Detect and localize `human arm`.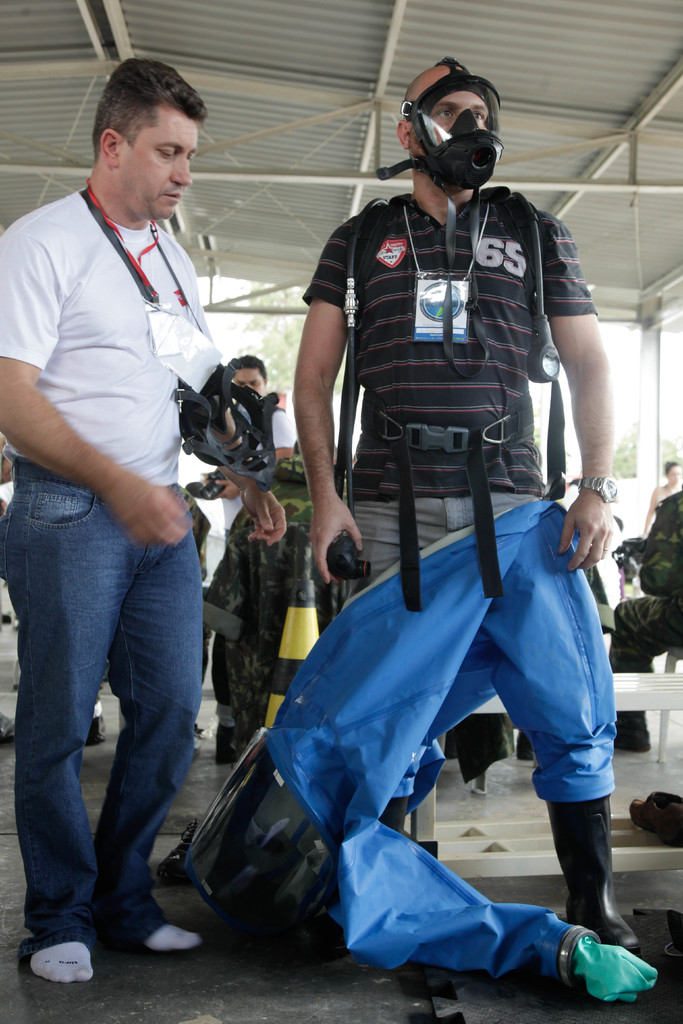
Localized at 532/223/629/579.
